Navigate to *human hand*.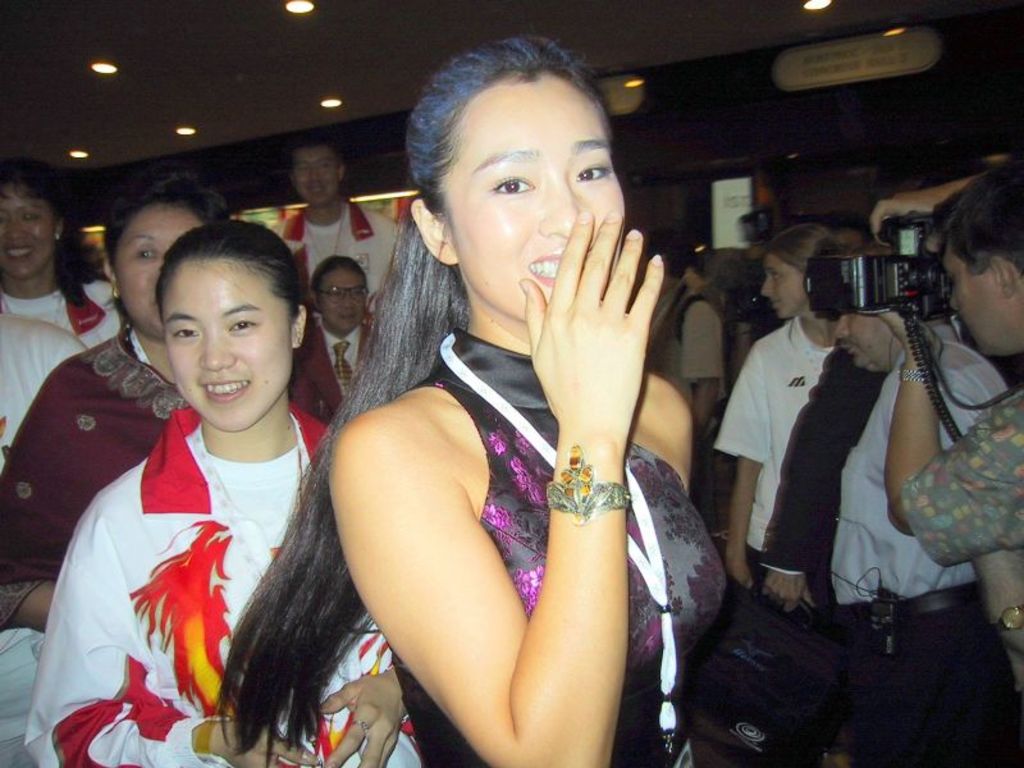
Navigation target: [x1=998, y1=626, x2=1023, y2=692].
